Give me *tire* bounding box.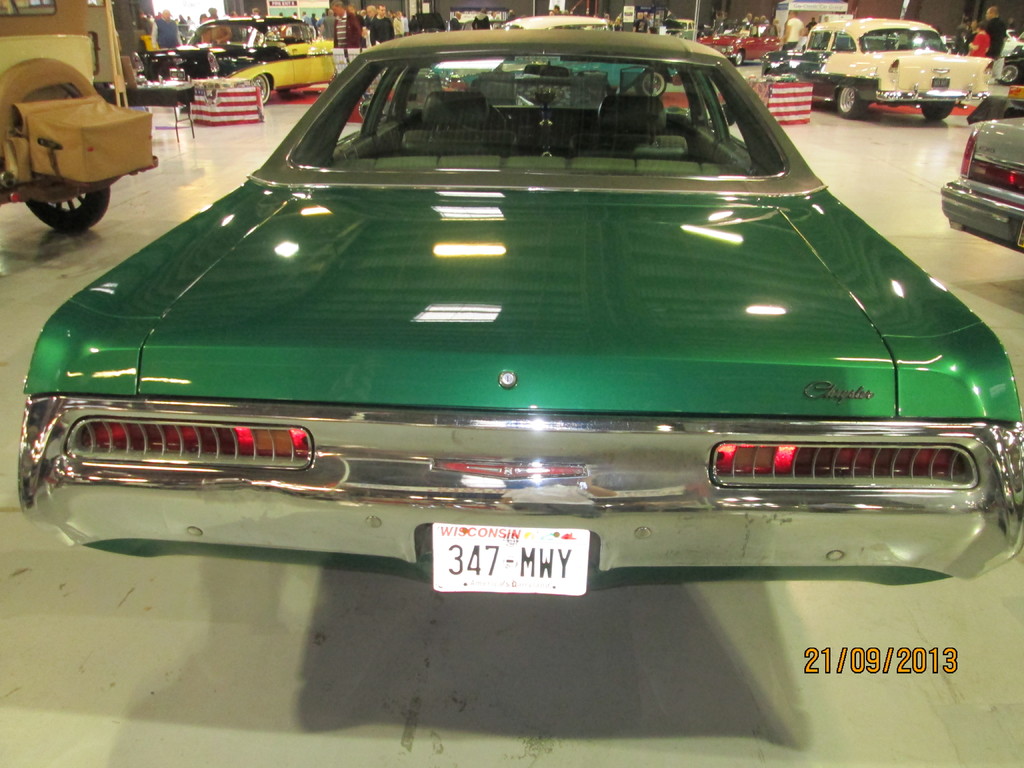
bbox(24, 177, 108, 232).
